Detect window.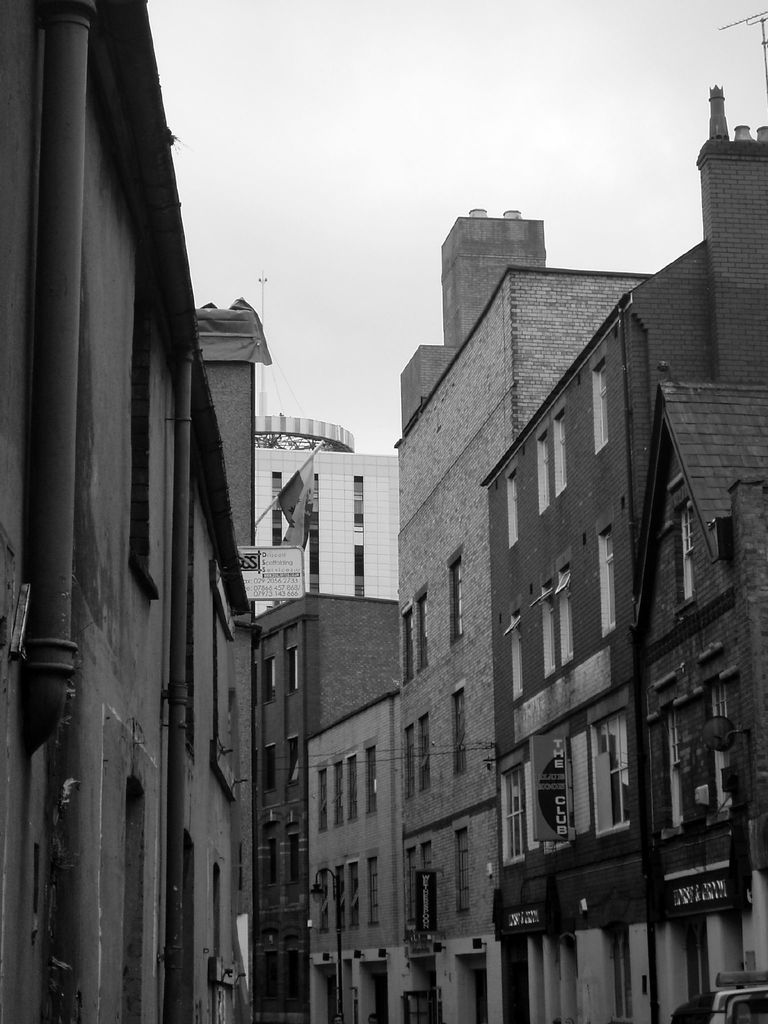
Detected at crop(258, 949, 279, 1002).
